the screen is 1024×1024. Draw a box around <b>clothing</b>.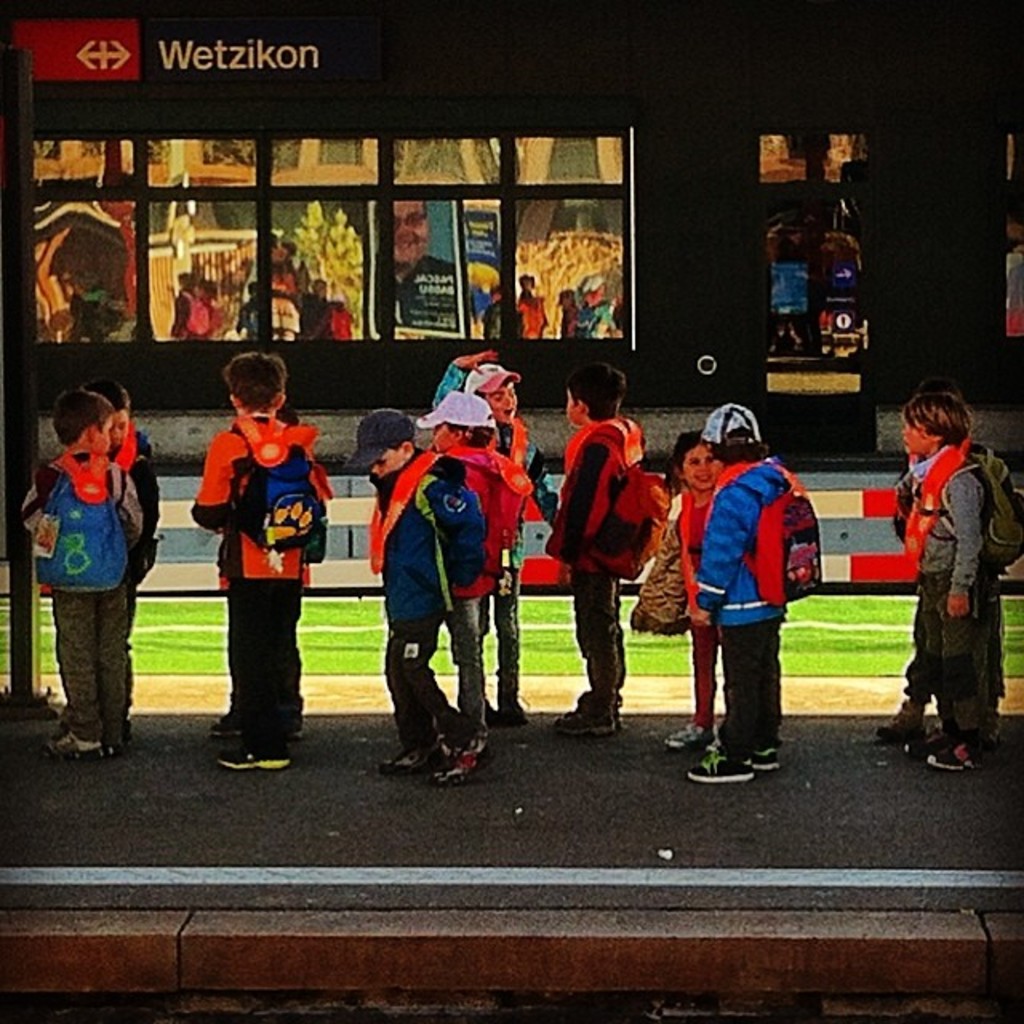
detection(30, 446, 155, 734).
